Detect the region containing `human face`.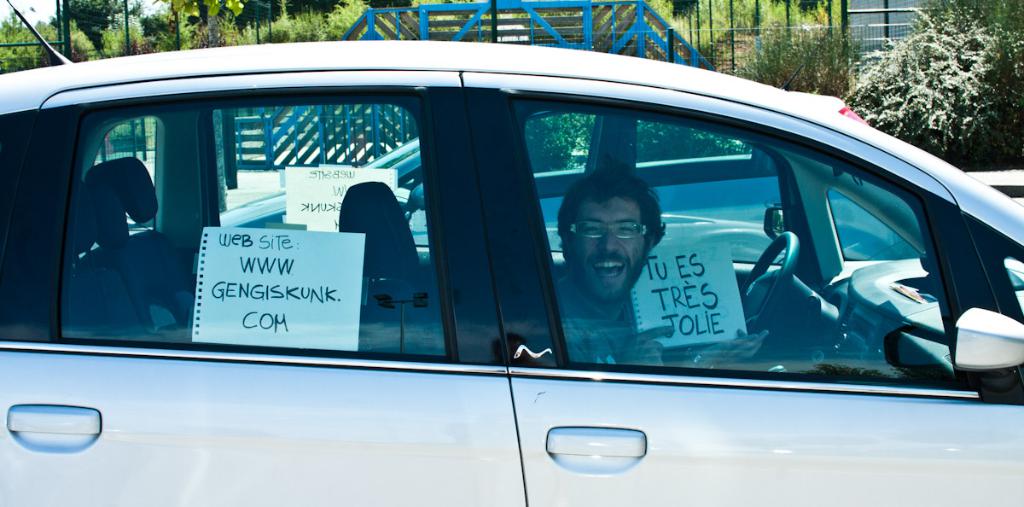
Rect(573, 201, 651, 306).
